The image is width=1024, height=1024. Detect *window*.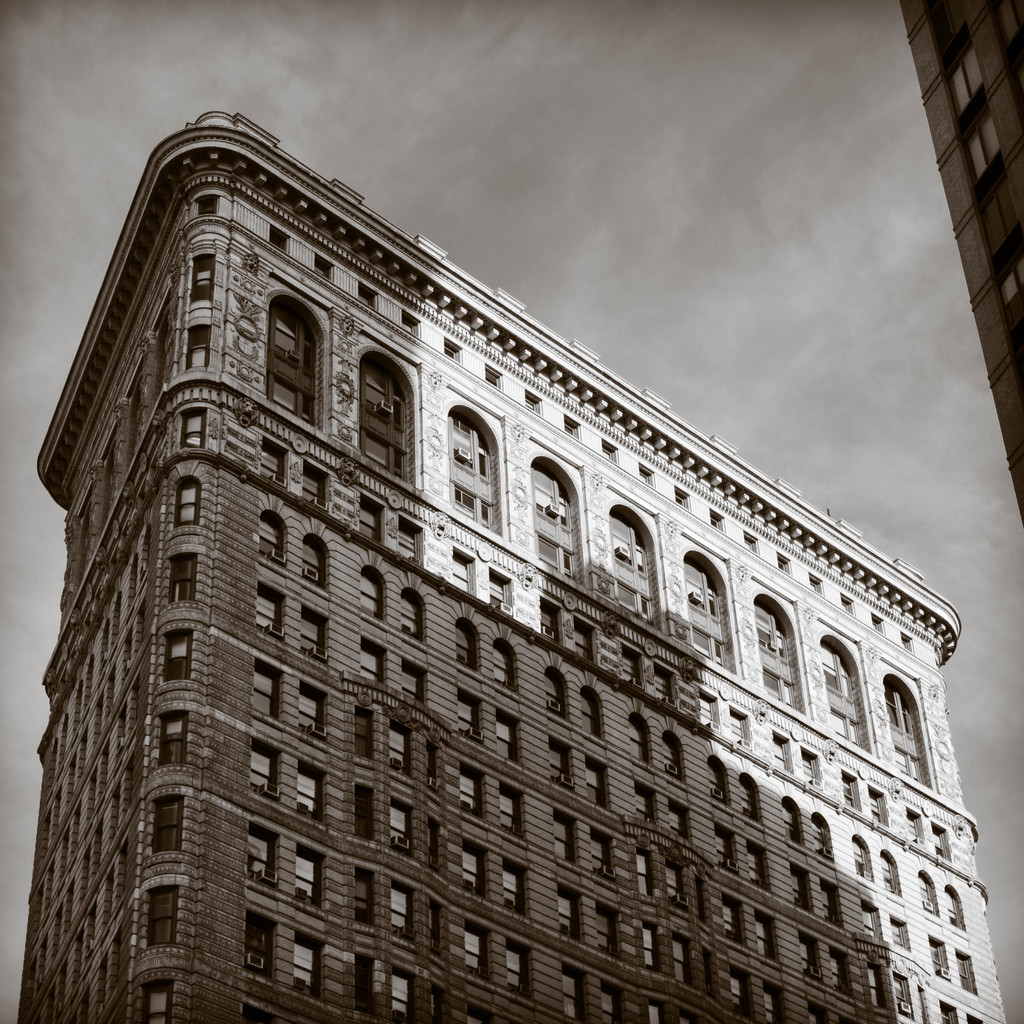
Detection: x1=138, y1=961, x2=176, y2=1023.
